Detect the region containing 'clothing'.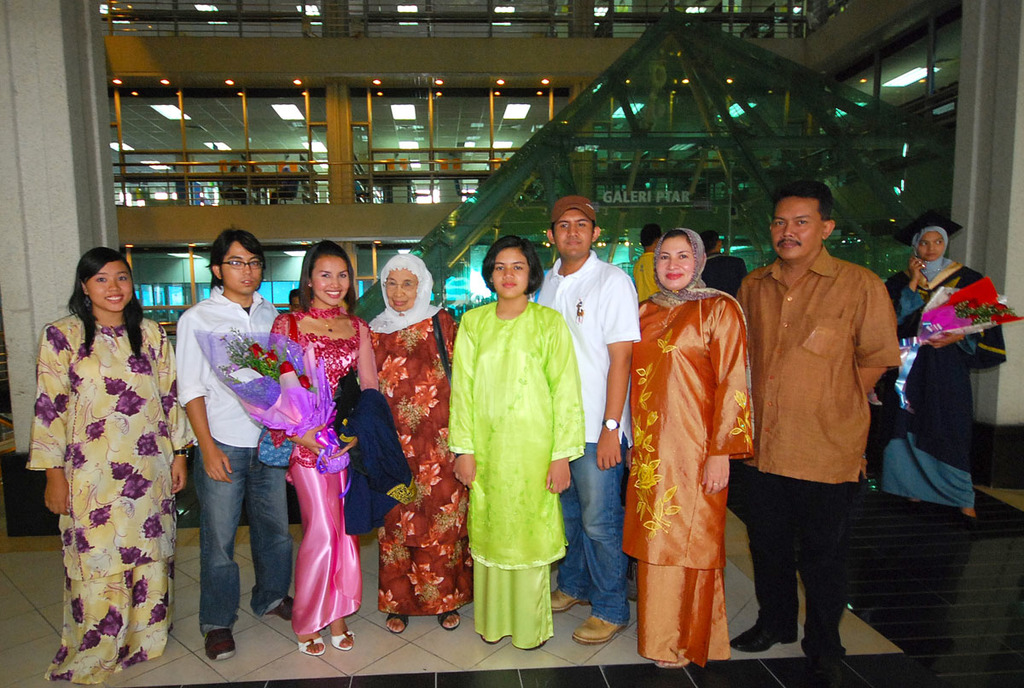
Rect(613, 226, 743, 687).
